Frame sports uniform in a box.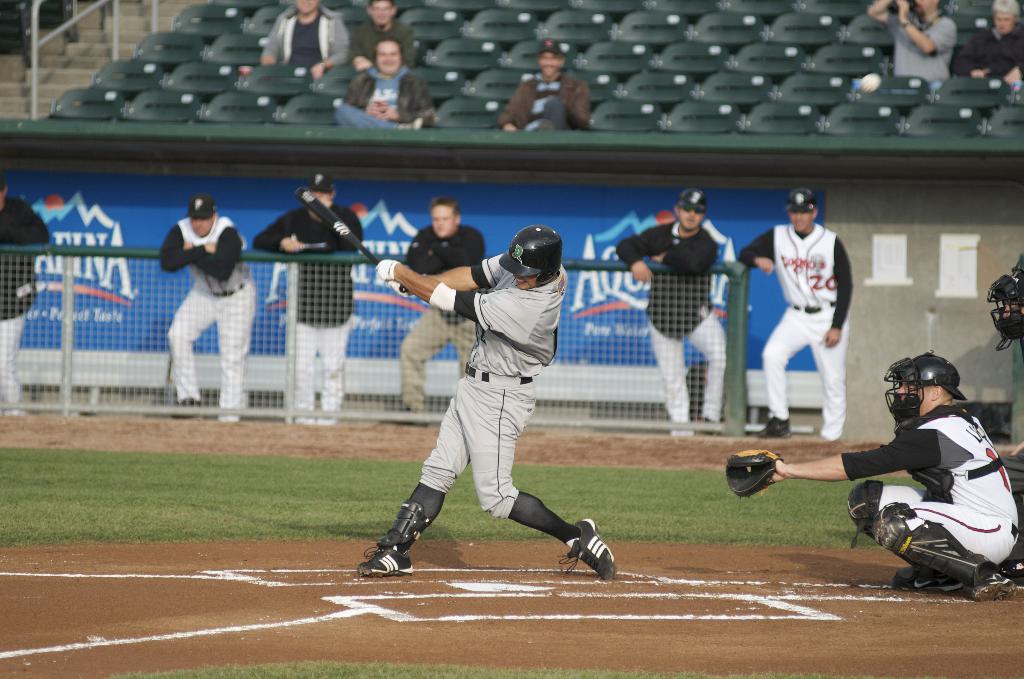
bbox(398, 218, 495, 418).
